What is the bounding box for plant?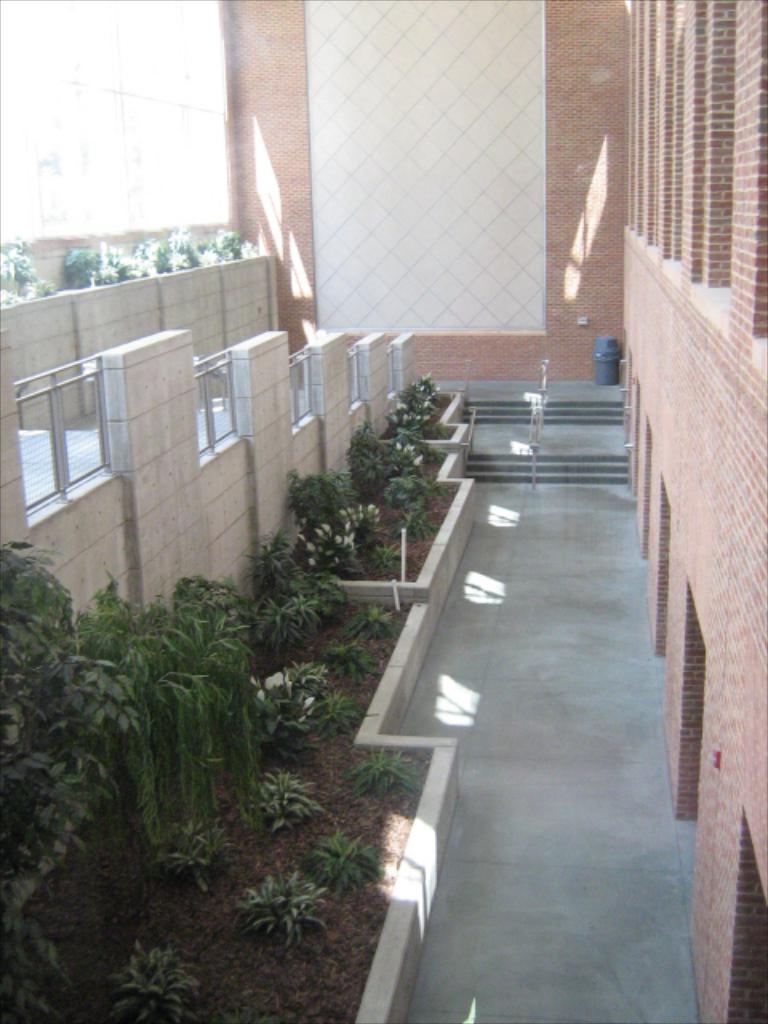
l=237, t=763, r=322, b=835.
